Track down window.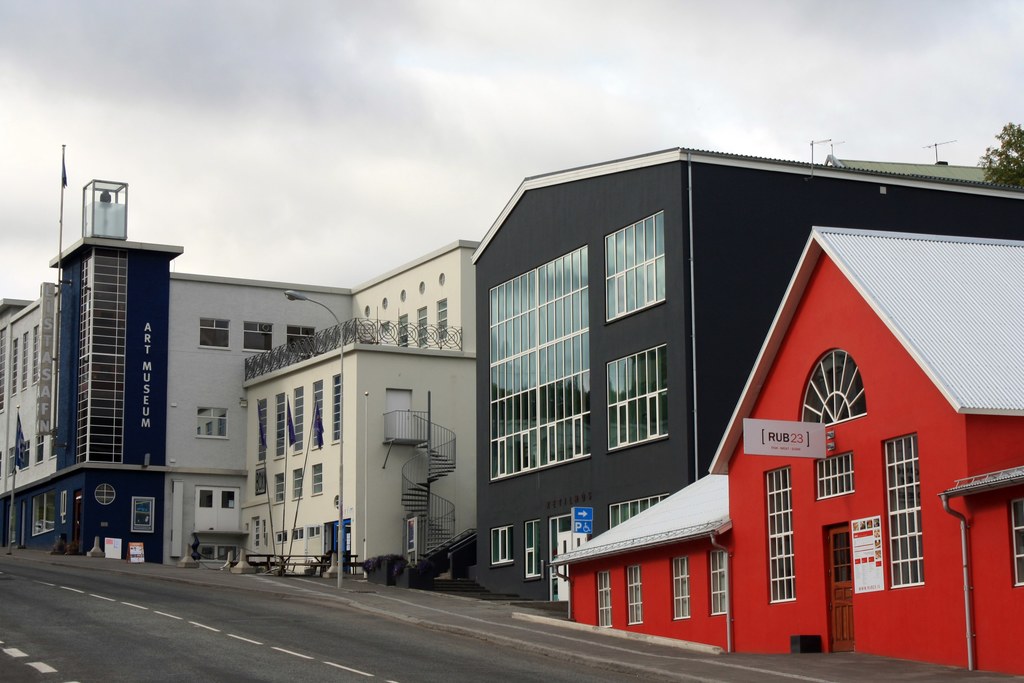
Tracked to rect(24, 334, 27, 397).
